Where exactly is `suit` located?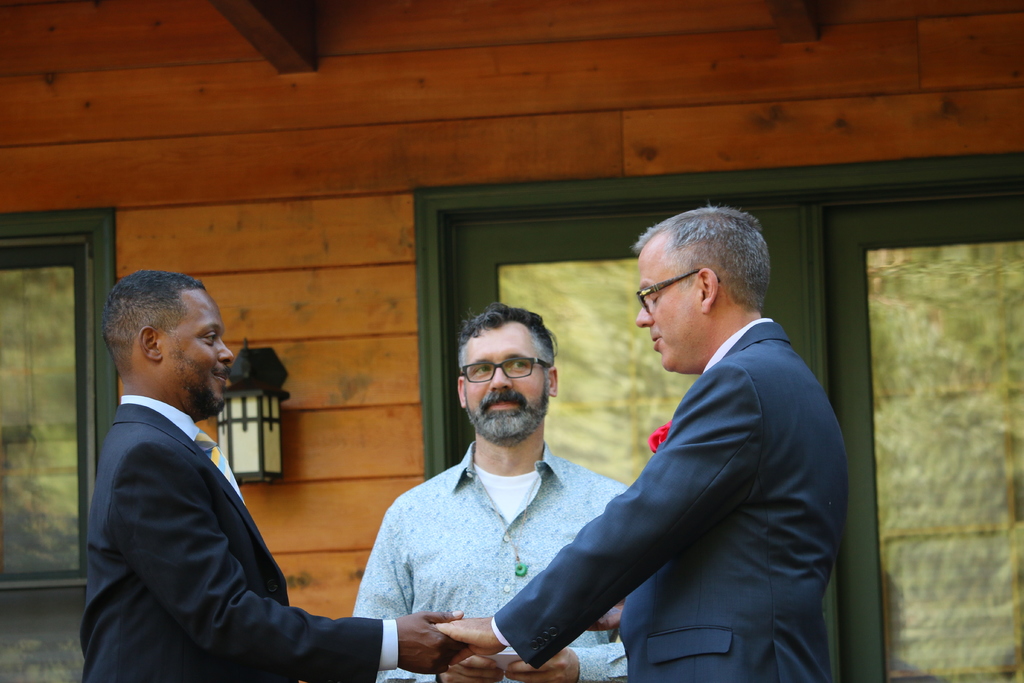
Its bounding box is {"x1": 532, "y1": 262, "x2": 860, "y2": 671}.
